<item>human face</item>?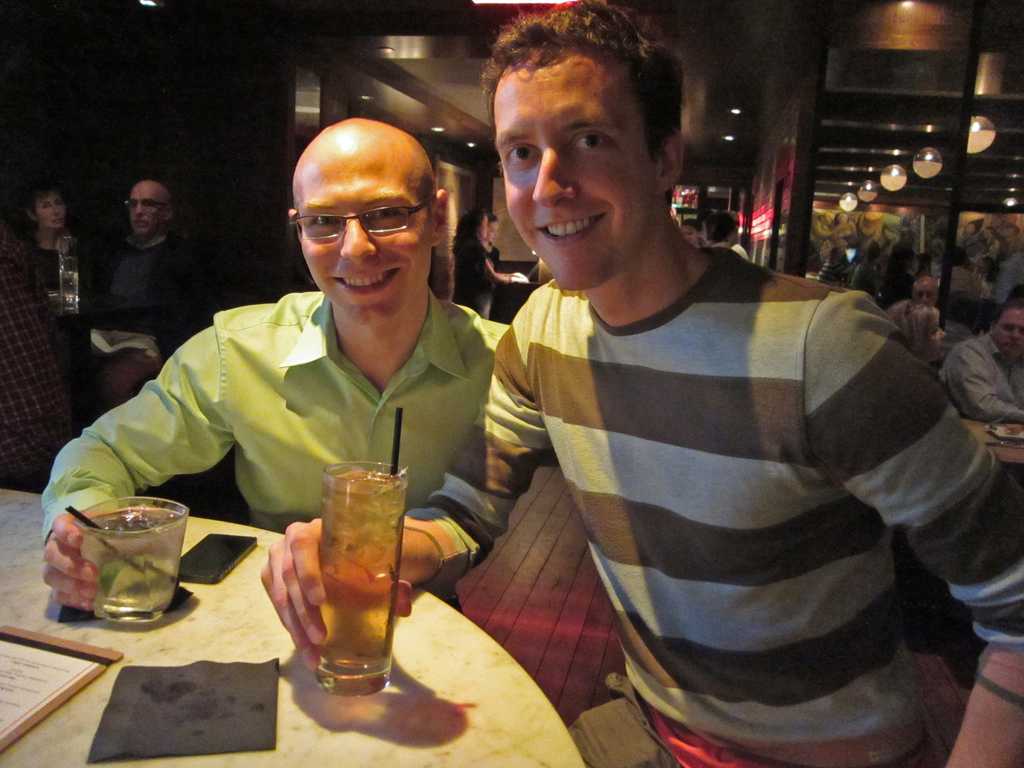
[677,224,698,248]
